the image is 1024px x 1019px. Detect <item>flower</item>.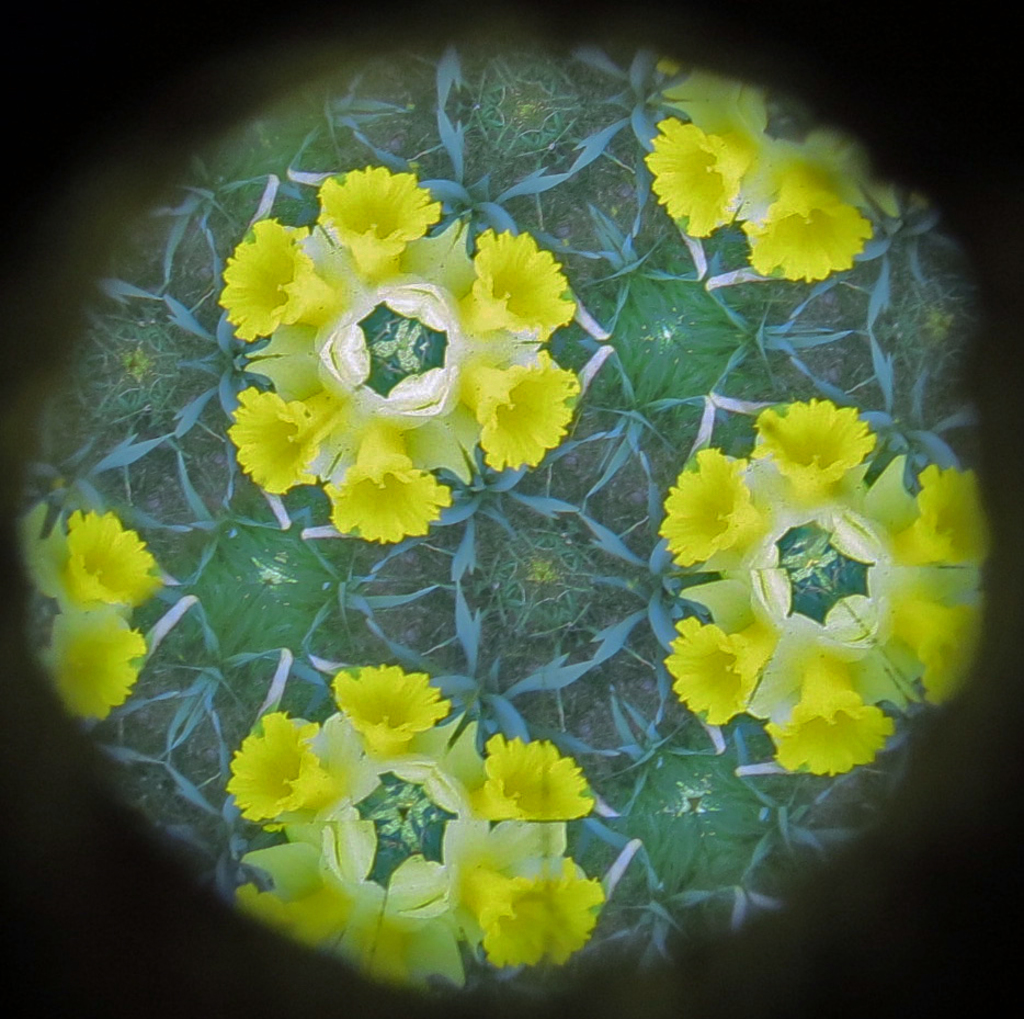
Detection: Rect(60, 505, 171, 615).
